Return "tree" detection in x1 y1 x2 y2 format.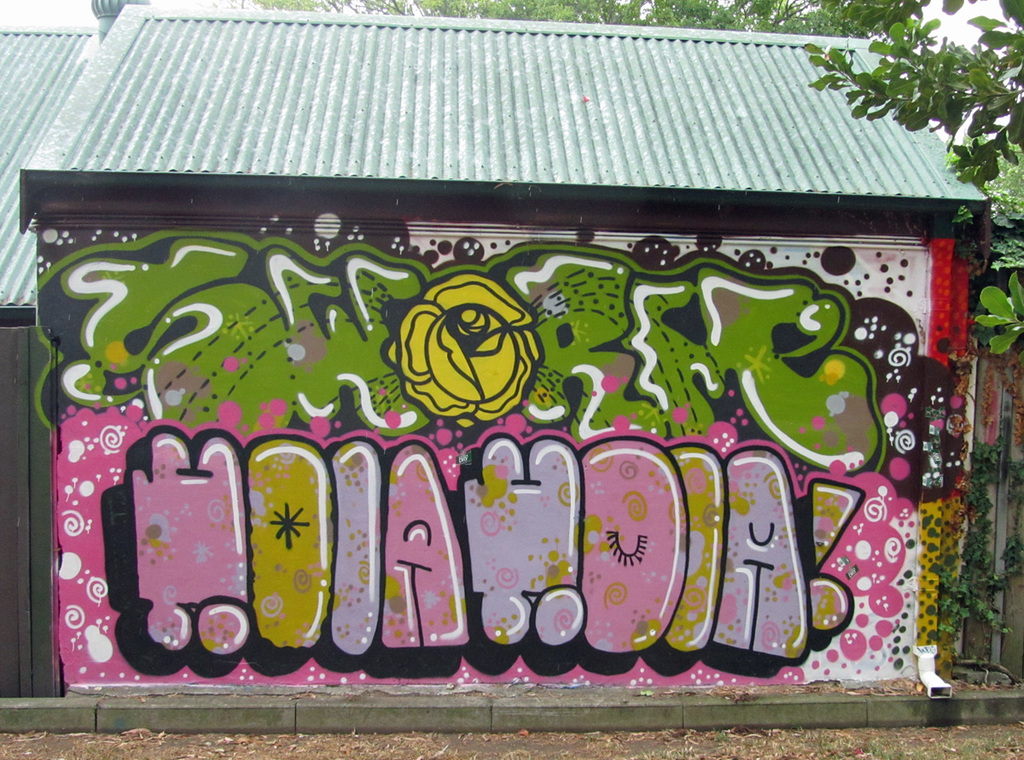
816 17 1004 162.
